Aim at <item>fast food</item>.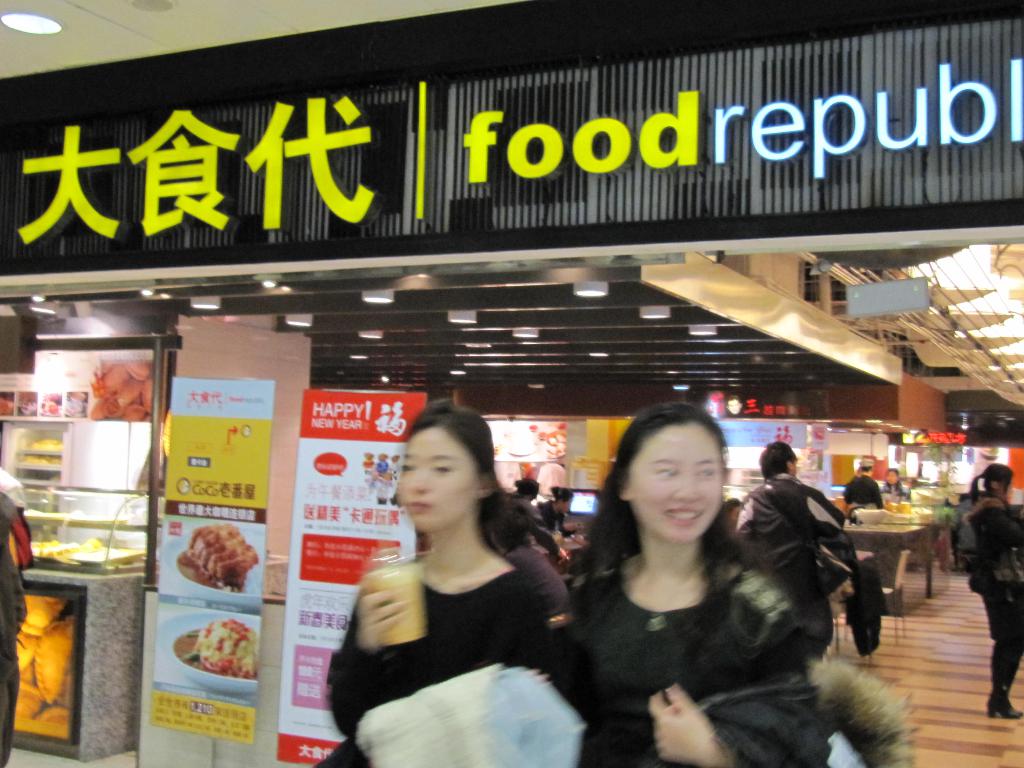
Aimed at box(29, 706, 67, 727).
